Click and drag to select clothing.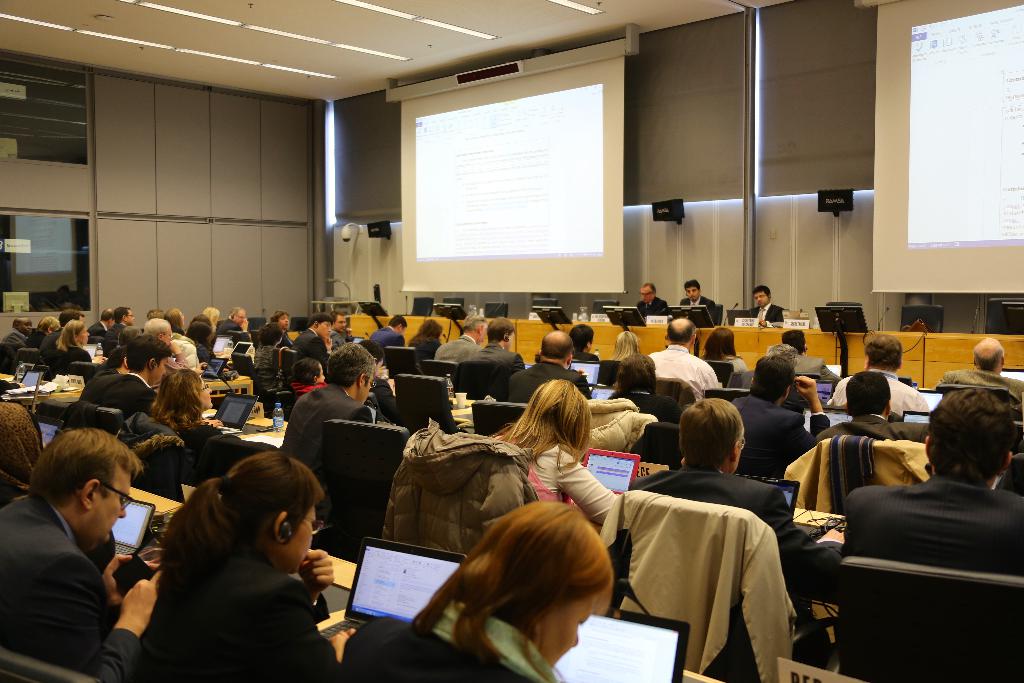
Selection: (left=342, top=613, right=546, bottom=682).
